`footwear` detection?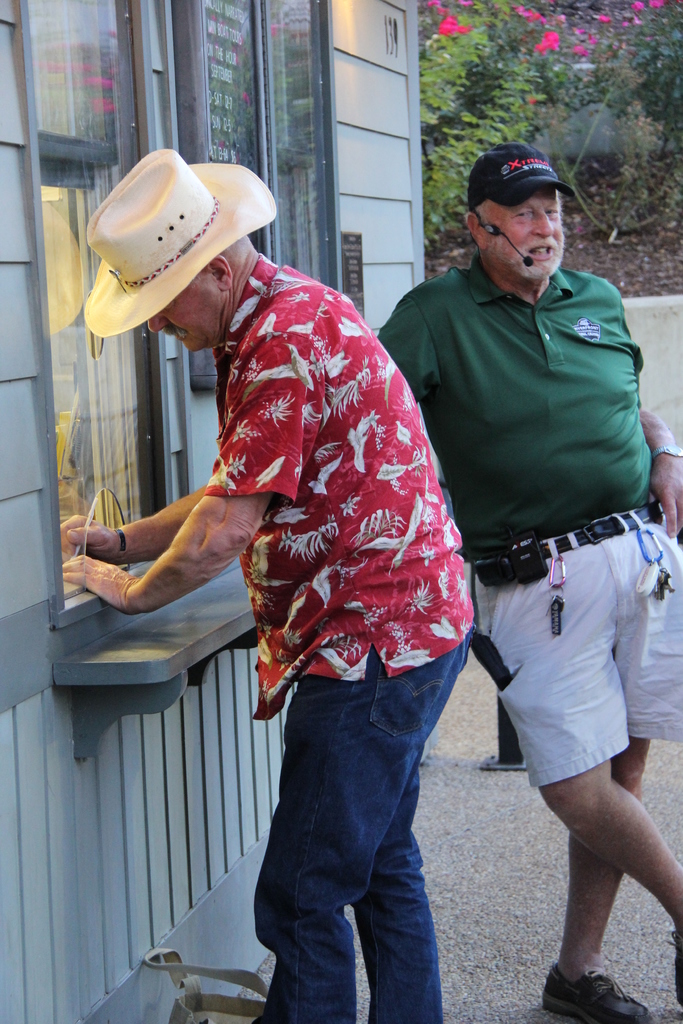
(534, 966, 659, 1023)
